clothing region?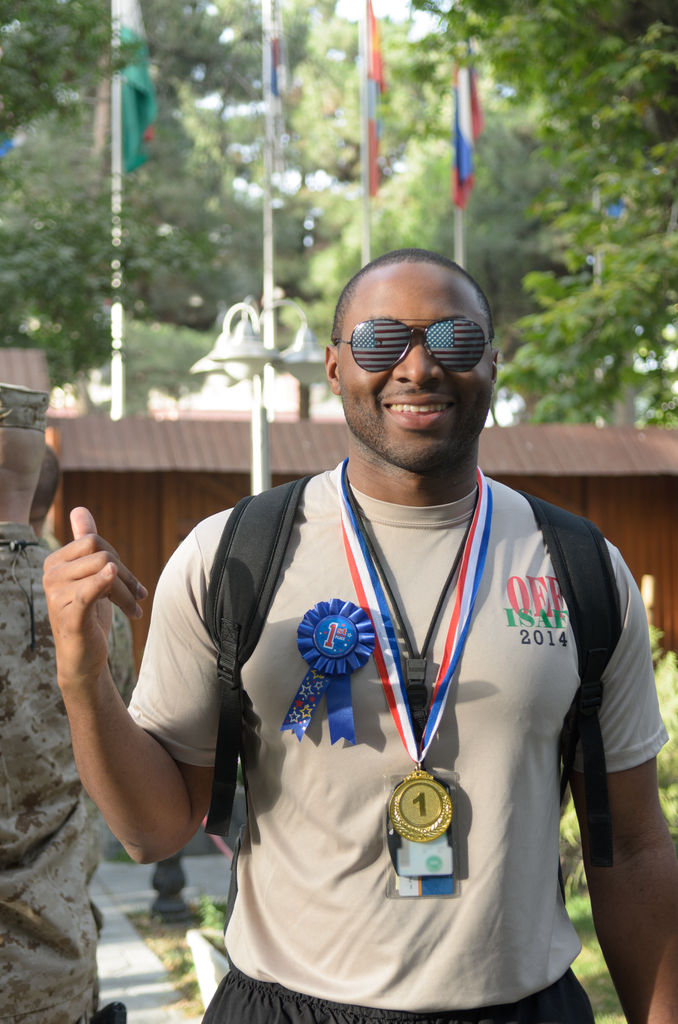
{"x1": 178, "y1": 472, "x2": 626, "y2": 1003}
